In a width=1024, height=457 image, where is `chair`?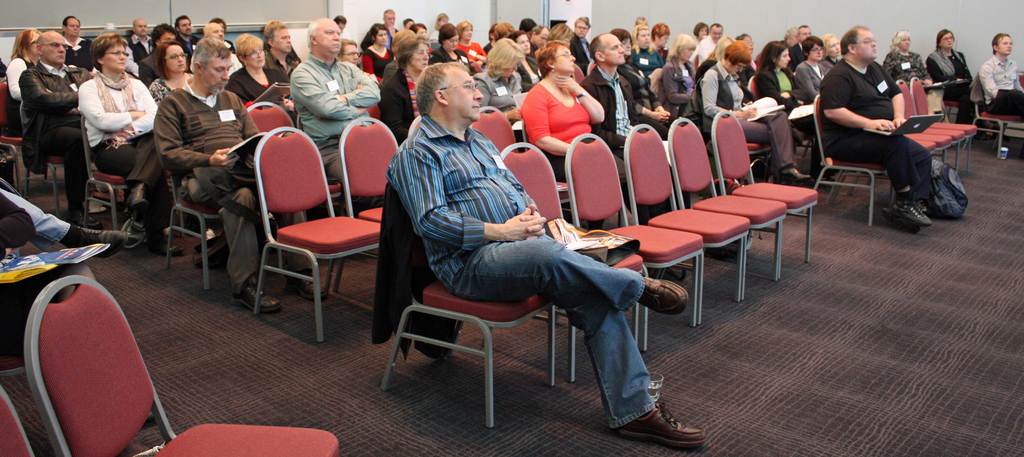
select_region(714, 111, 822, 278).
